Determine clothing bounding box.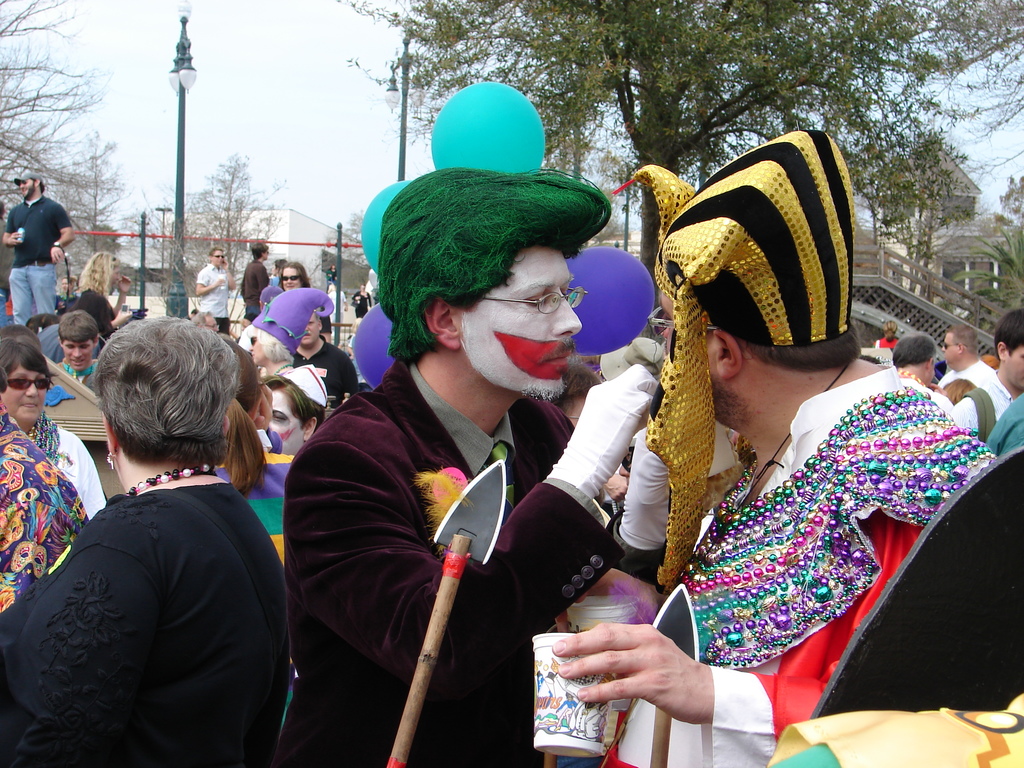
Determined: BBox(266, 265, 285, 284).
